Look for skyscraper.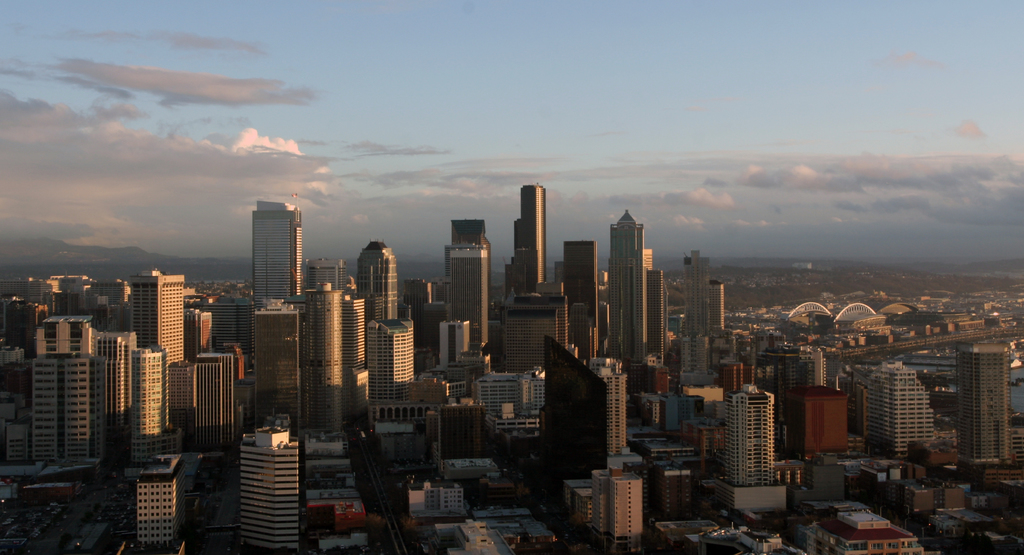
Found: [x1=540, y1=335, x2=609, y2=505].
